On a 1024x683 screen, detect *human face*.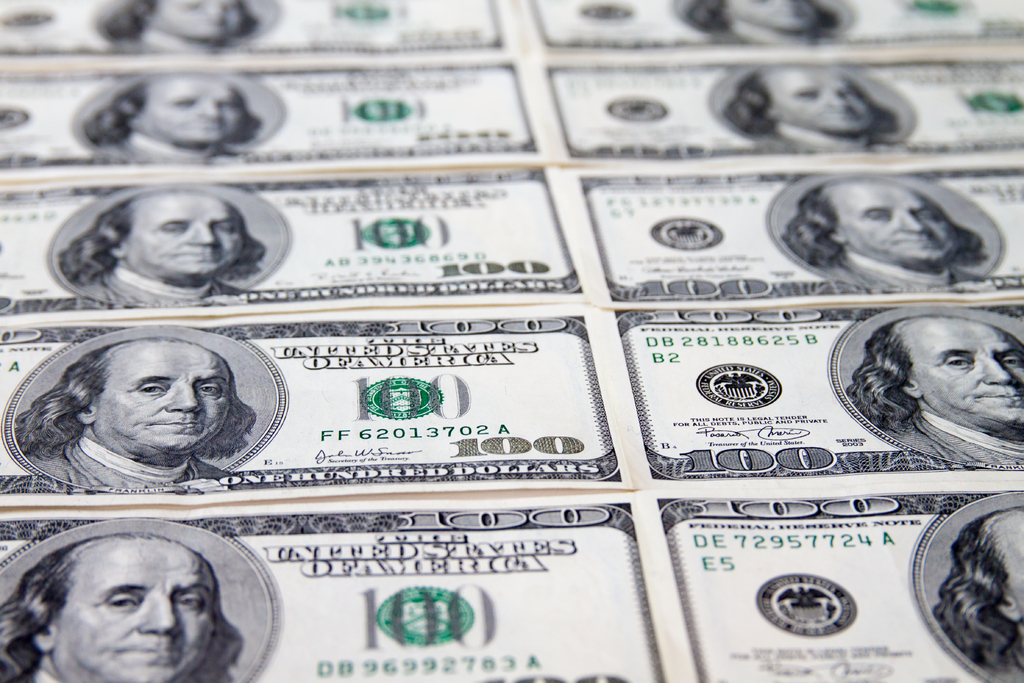
(96, 343, 235, 454).
